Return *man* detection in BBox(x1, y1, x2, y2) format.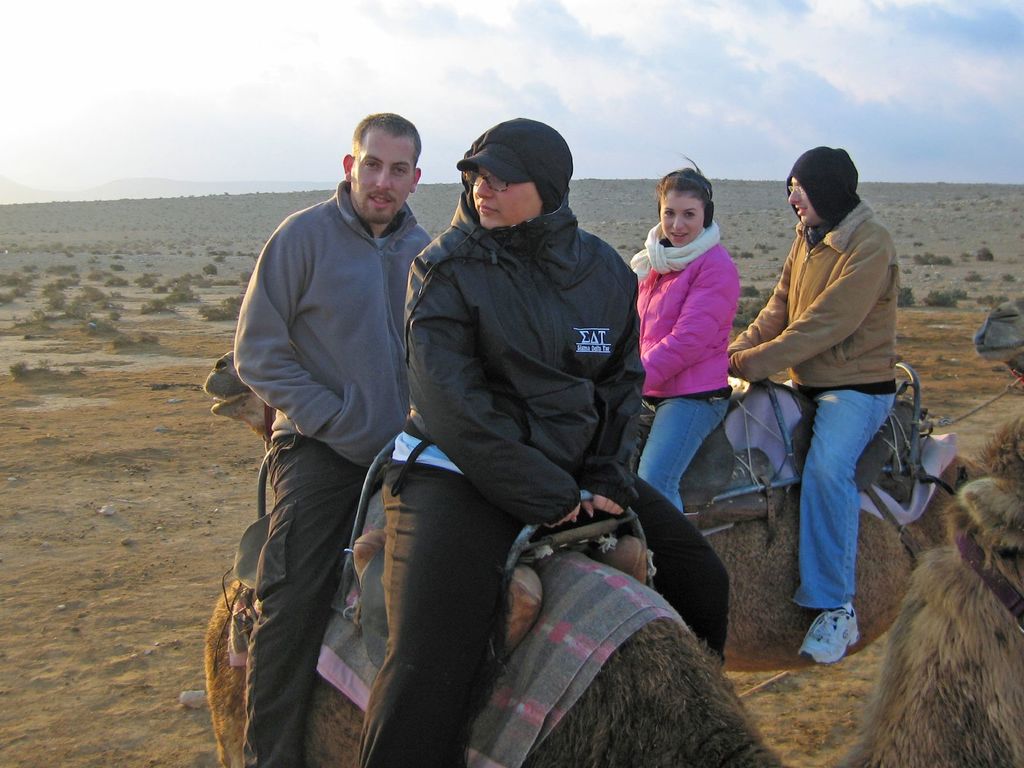
BBox(227, 108, 440, 767).
